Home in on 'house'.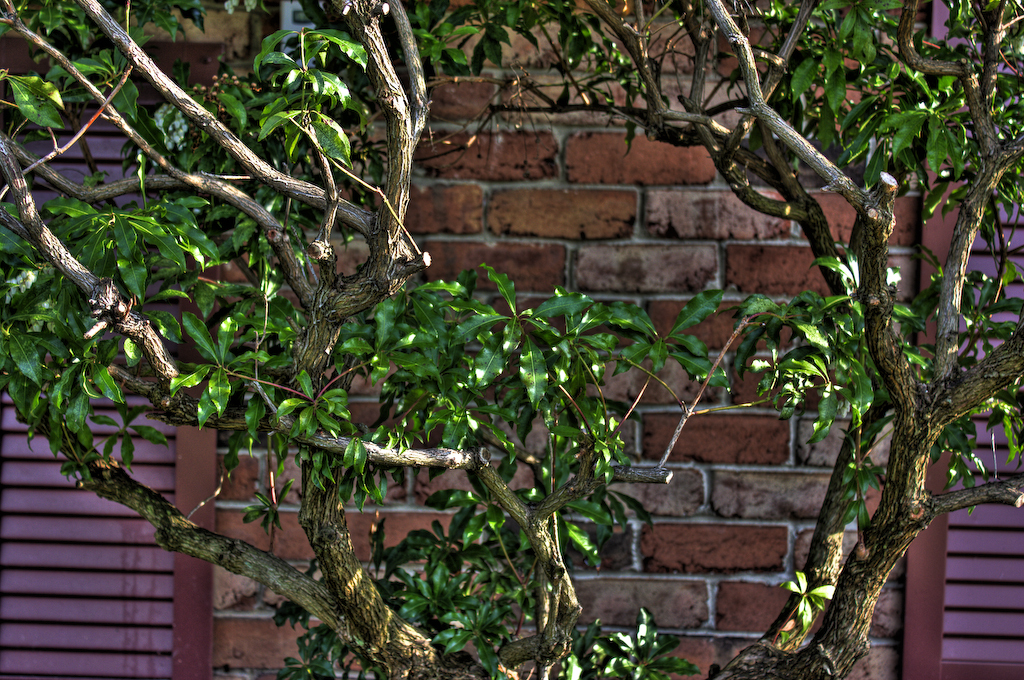
Homed in at locate(900, 1, 1023, 679).
